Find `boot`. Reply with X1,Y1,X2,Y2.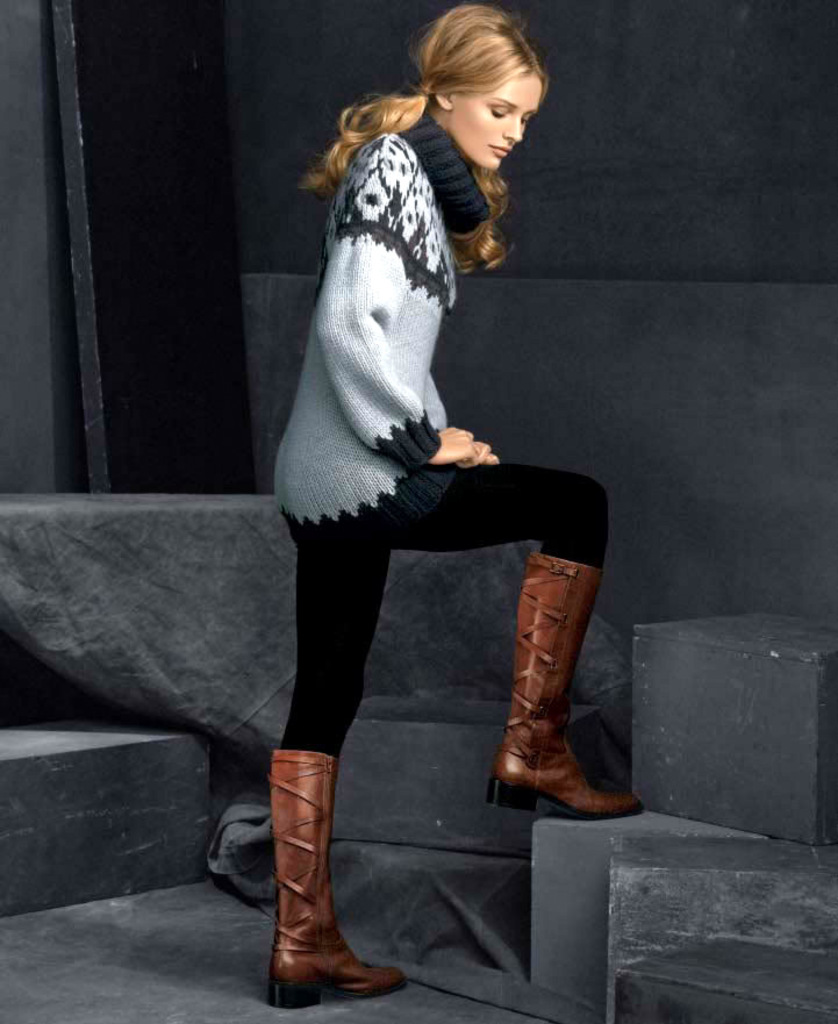
490,552,642,818.
